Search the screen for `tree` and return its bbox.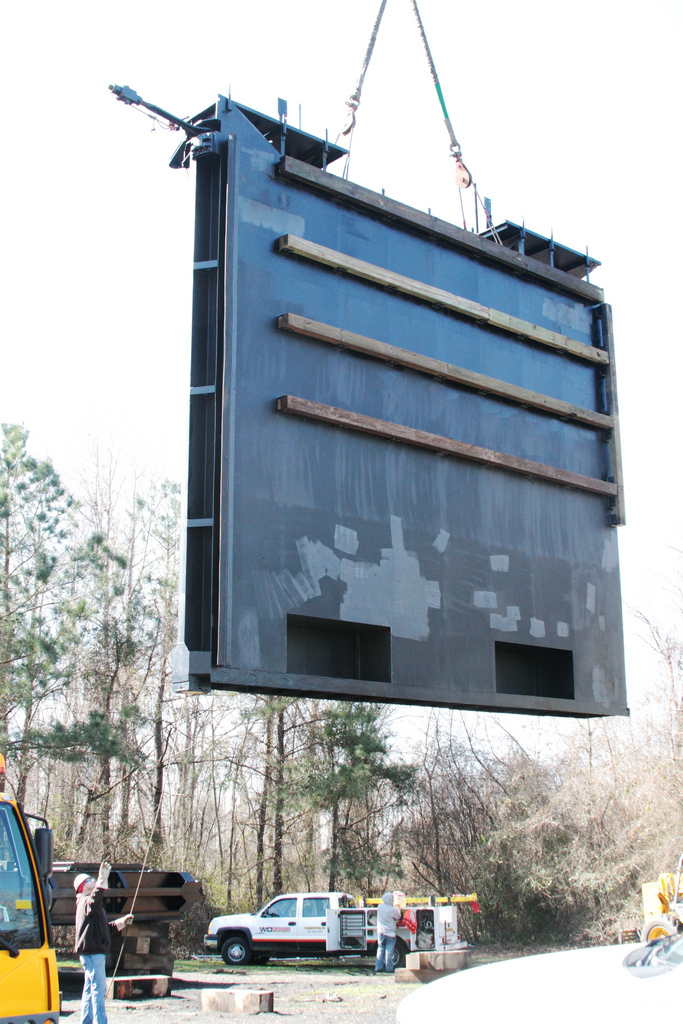
Found: (left=30, top=475, right=140, bottom=883).
